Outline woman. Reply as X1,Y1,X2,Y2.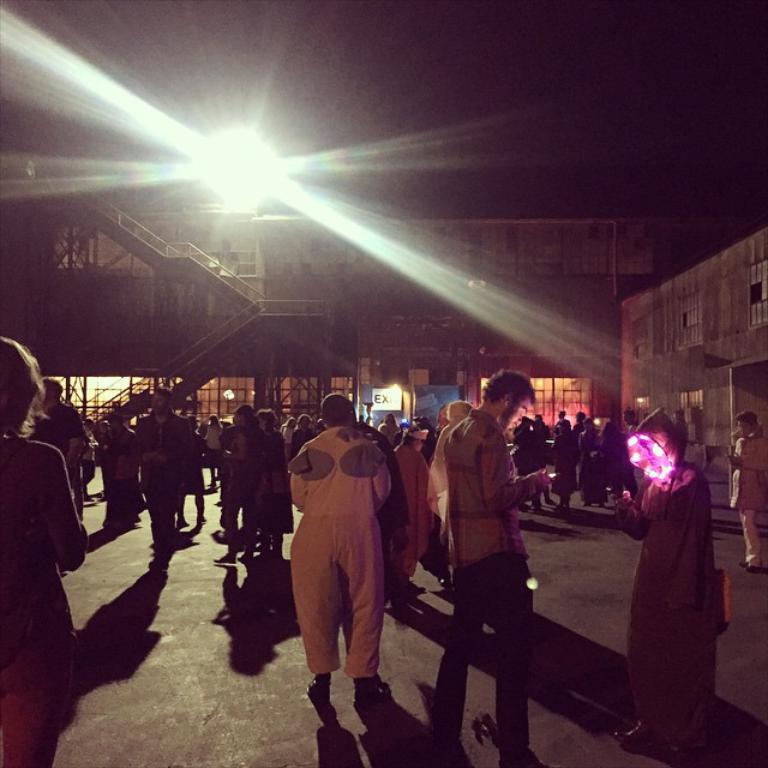
0,334,92,764.
